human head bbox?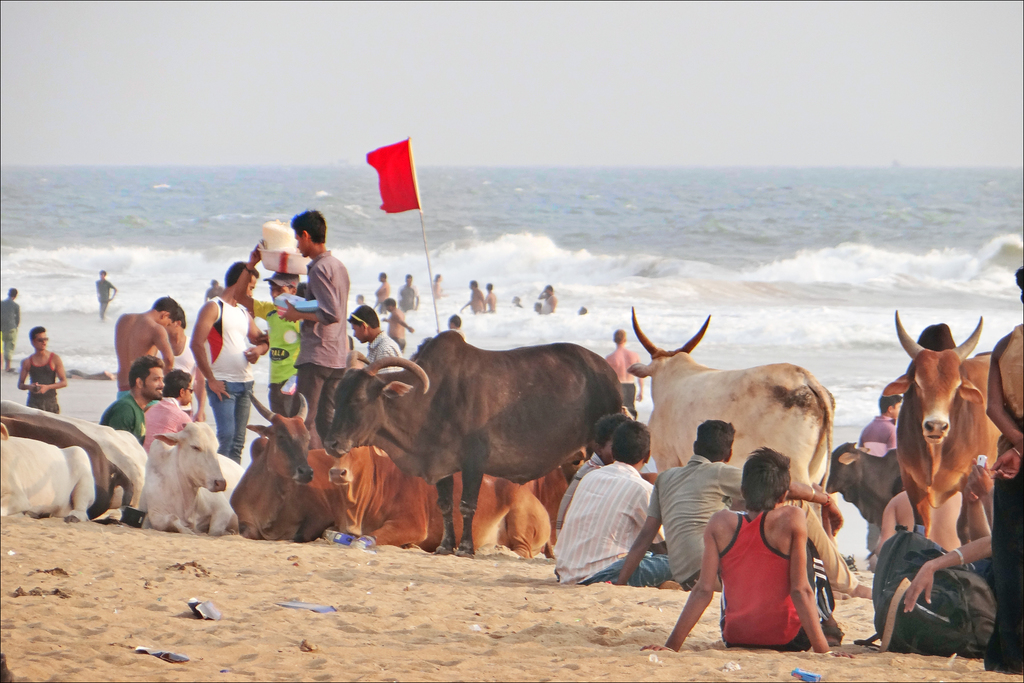
(left=148, top=294, right=177, bottom=329)
